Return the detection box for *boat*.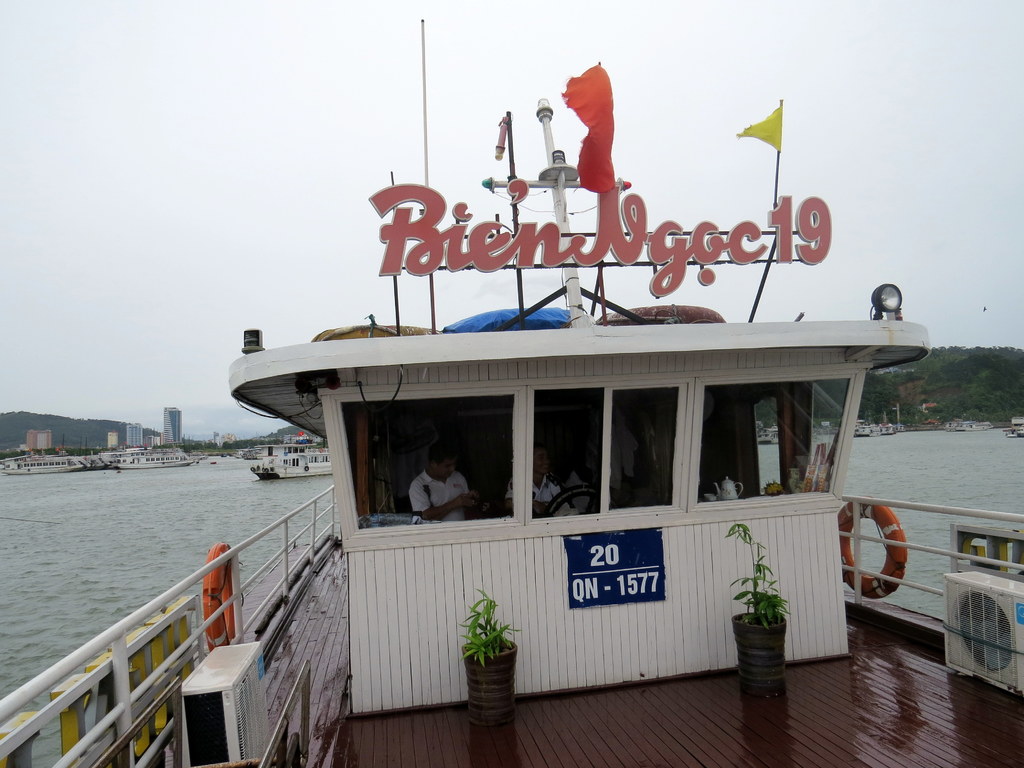
[0,19,1023,767].
